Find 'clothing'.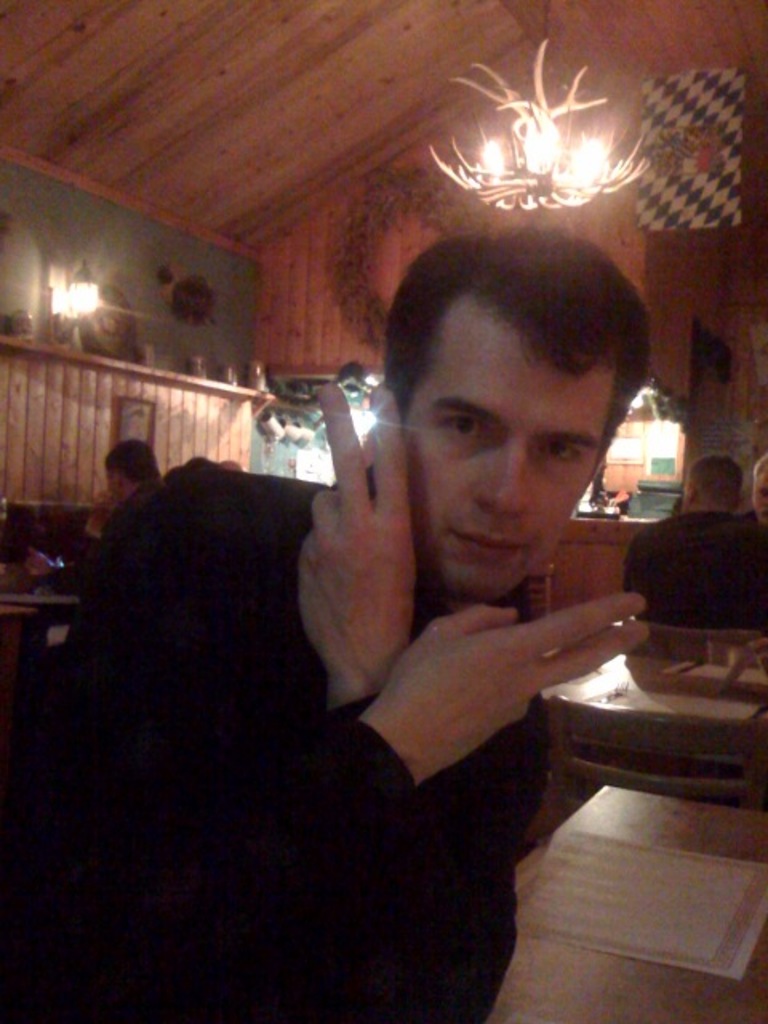
<region>0, 237, 630, 1019</region>.
